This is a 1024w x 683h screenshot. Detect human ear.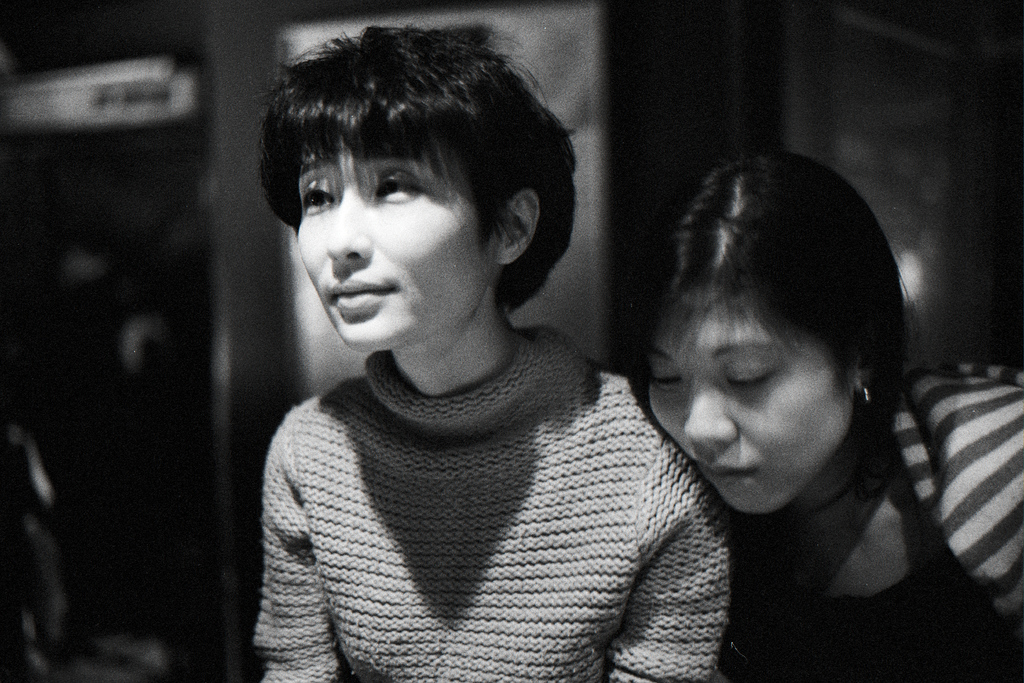
x1=853 y1=352 x2=874 y2=397.
